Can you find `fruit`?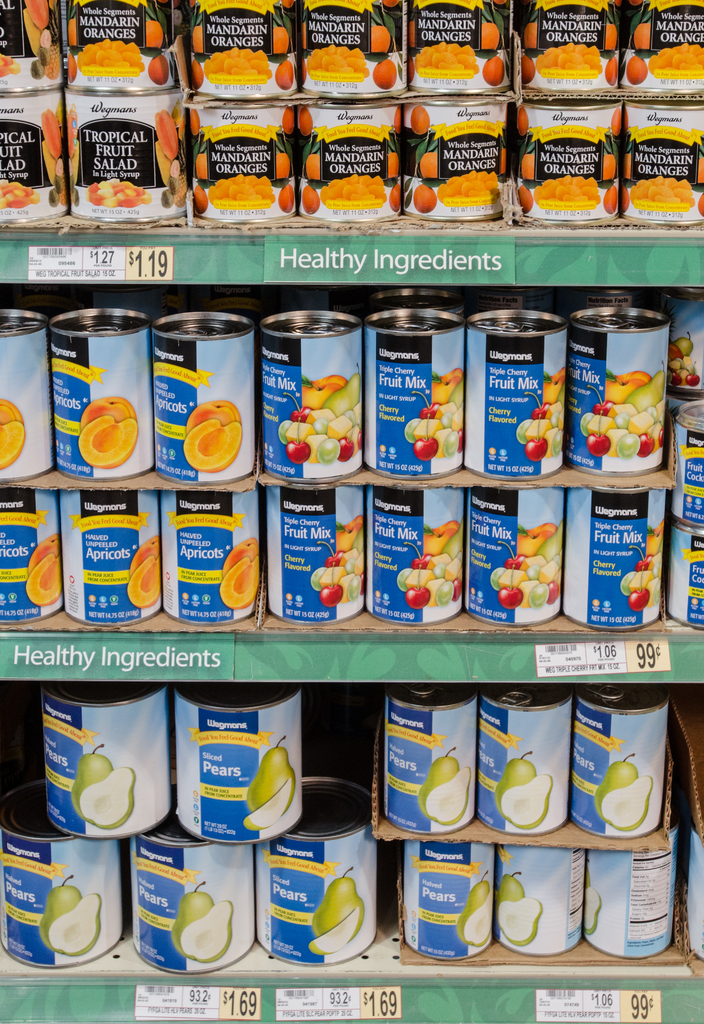
Yes, bounding box: <box>370,23,391,51</box>.
